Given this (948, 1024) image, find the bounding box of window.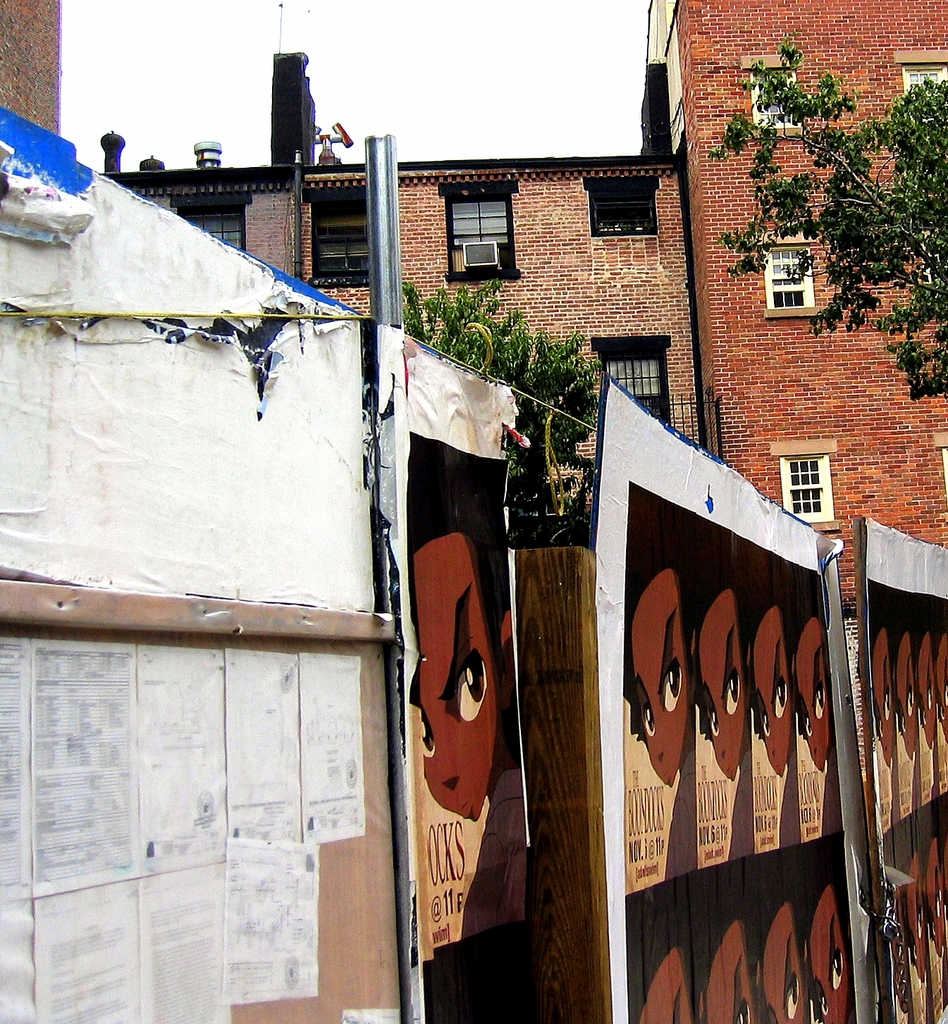
<box>597,329,674,422</box>.
